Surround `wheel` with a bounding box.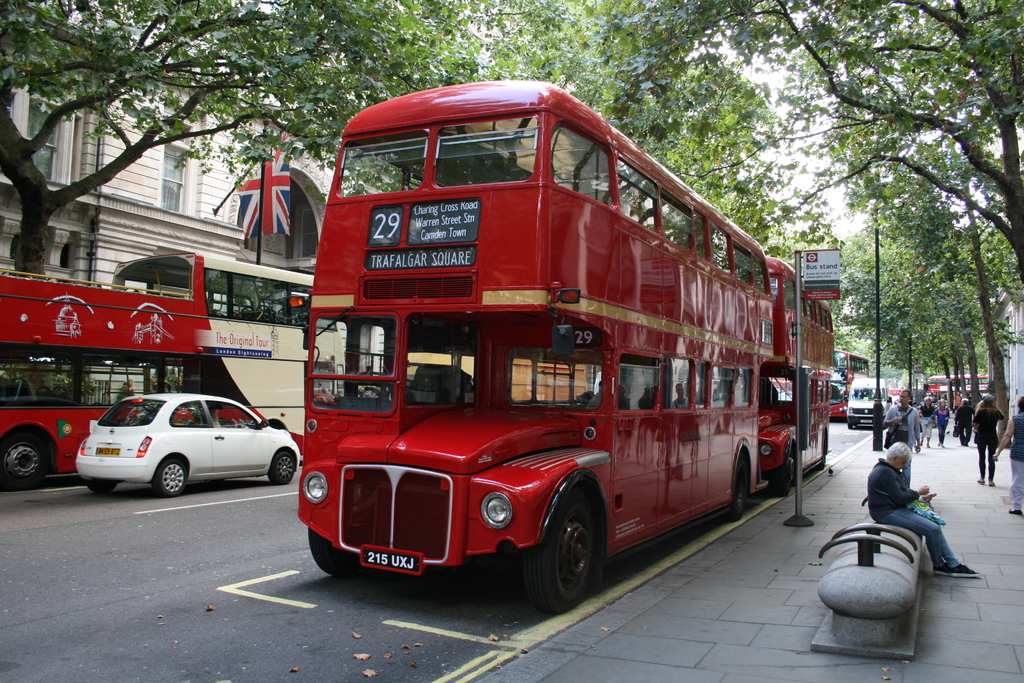
Rect(730, 456, 748, 519).
